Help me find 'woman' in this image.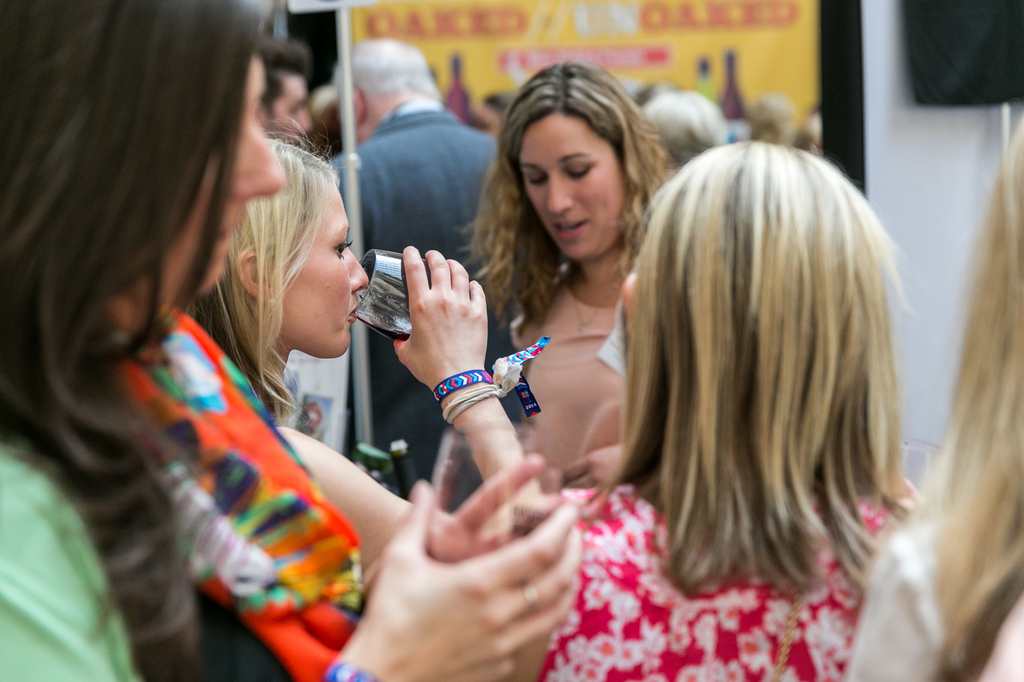
Found it: bbox=[826, 107, 1023, 681].
